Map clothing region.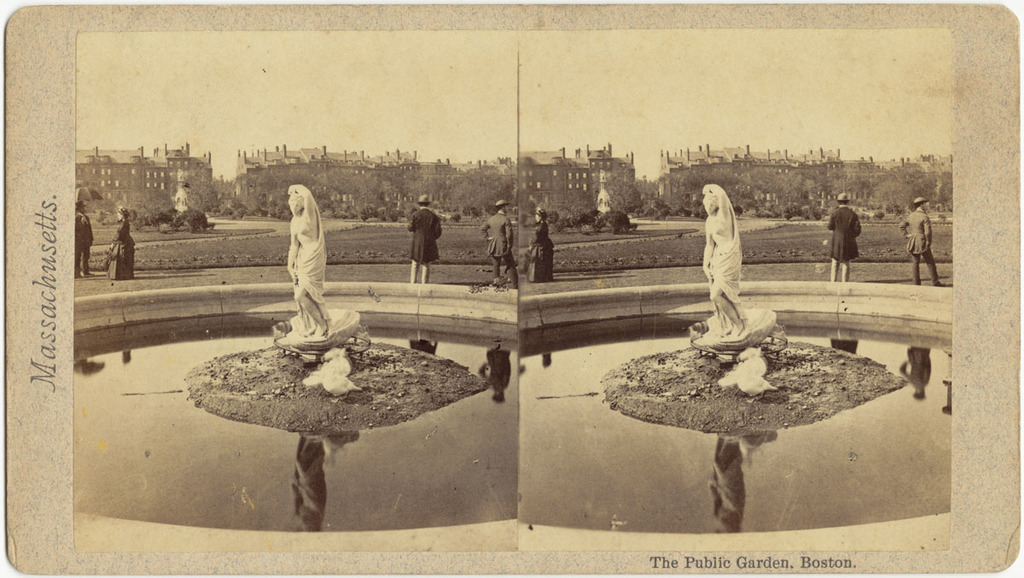
Mapped to 292, 188, 335, 336.
